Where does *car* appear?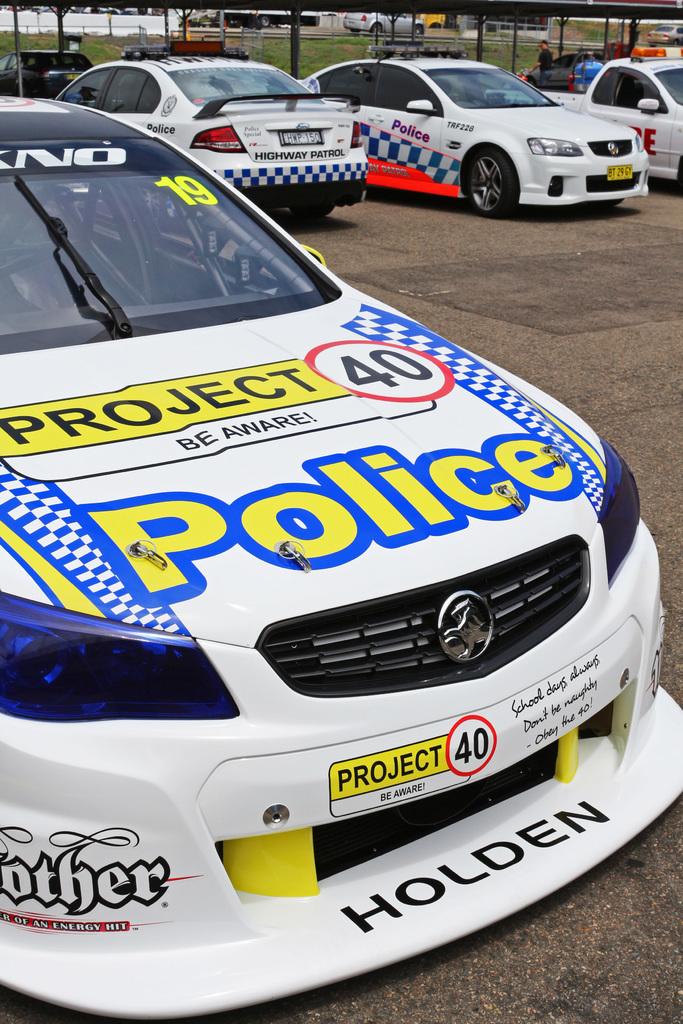
Appears at crop(6, 76, 648, 991).
